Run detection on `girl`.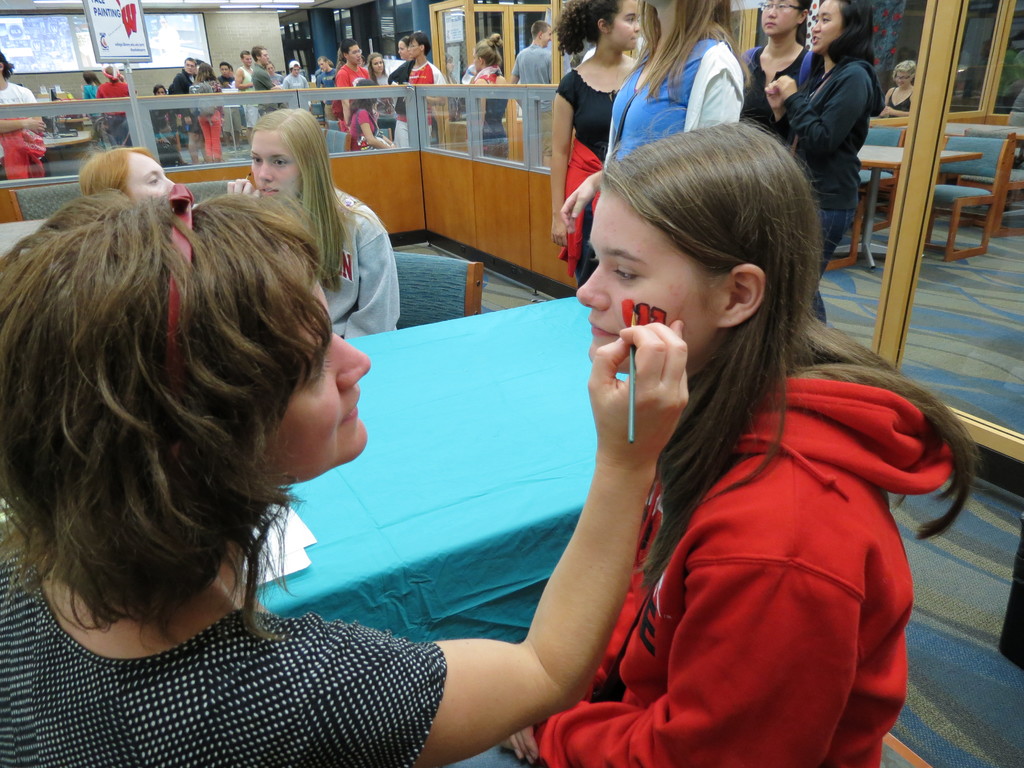
Result: x1=435, y1=120, x2=987, y2=767.
